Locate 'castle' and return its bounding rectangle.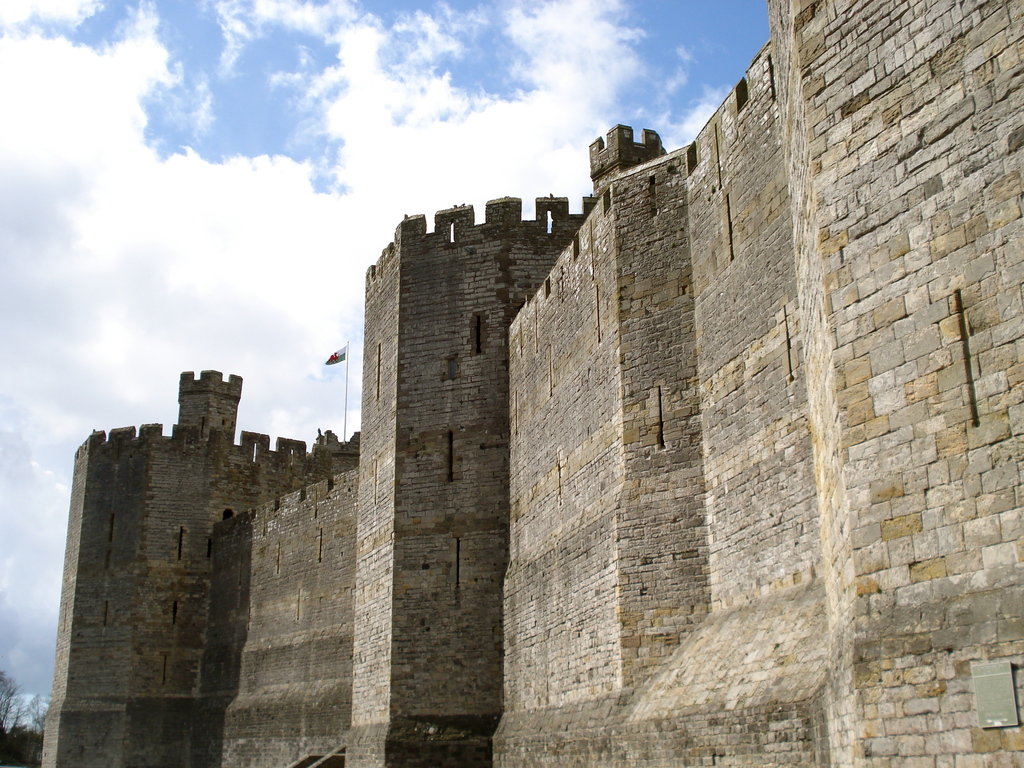
pyautogui.locateOnScreen(54, 33, 931, 749).
